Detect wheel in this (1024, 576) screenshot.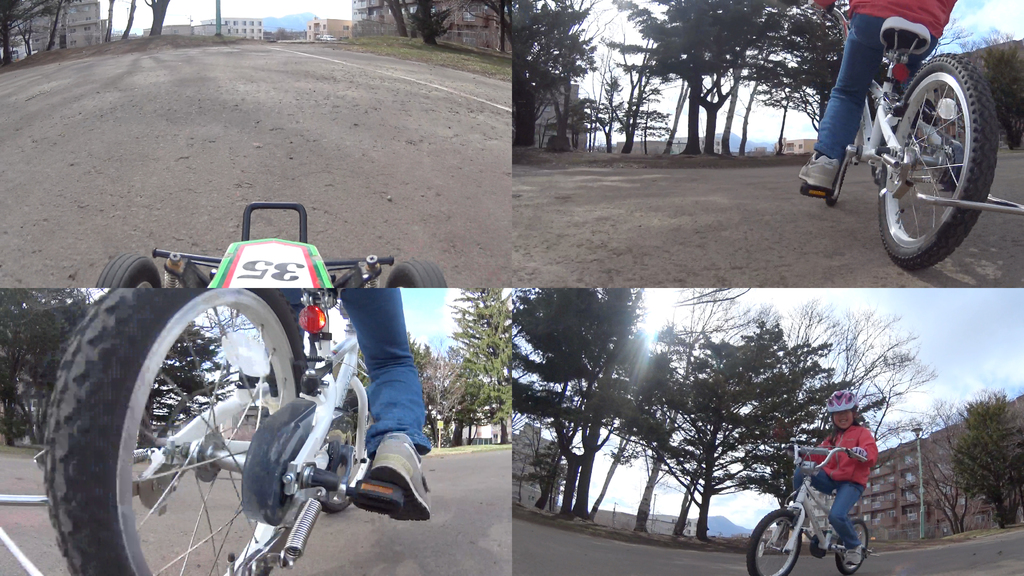
Detection: 42 287 314 575.
